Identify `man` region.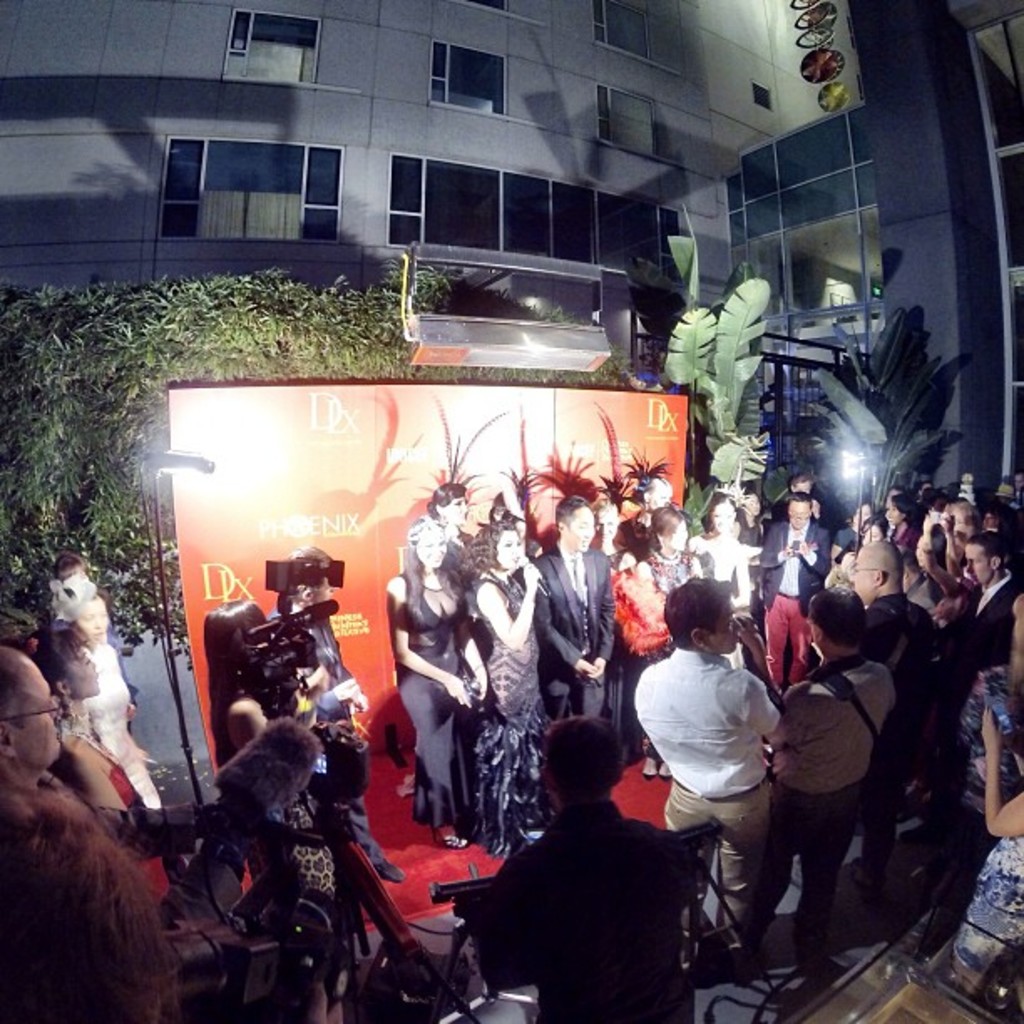
Region: <region>463, 730, 738, 1021</region>.
